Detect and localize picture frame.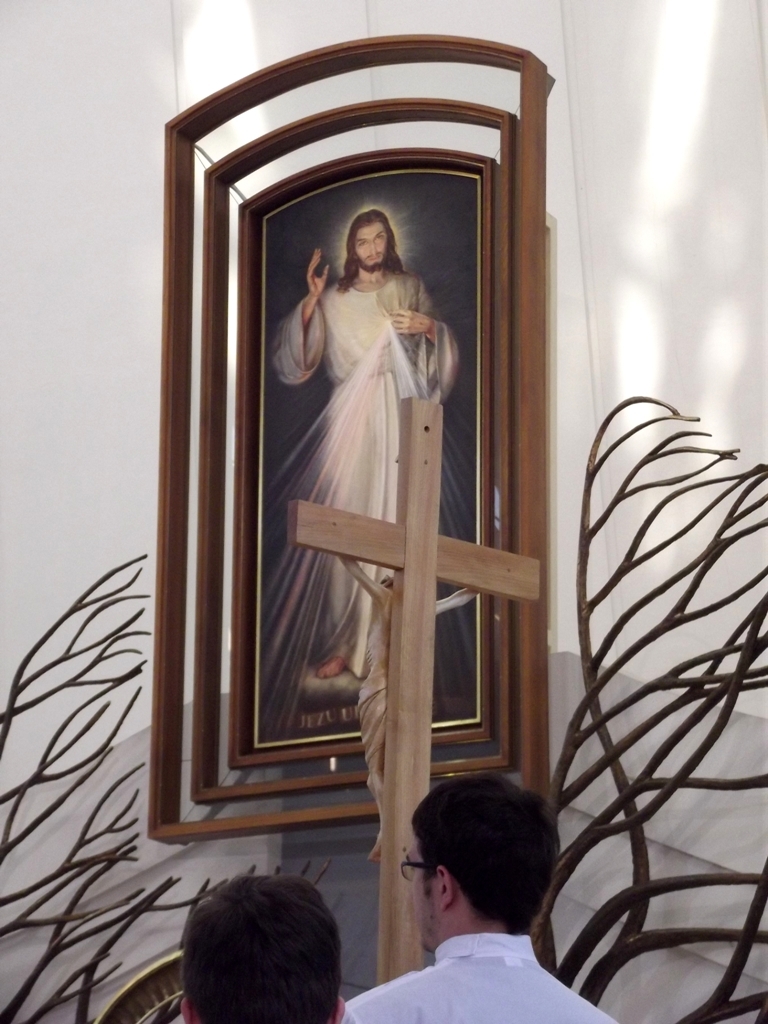
Localized at box(170, 85, 559, 849).
